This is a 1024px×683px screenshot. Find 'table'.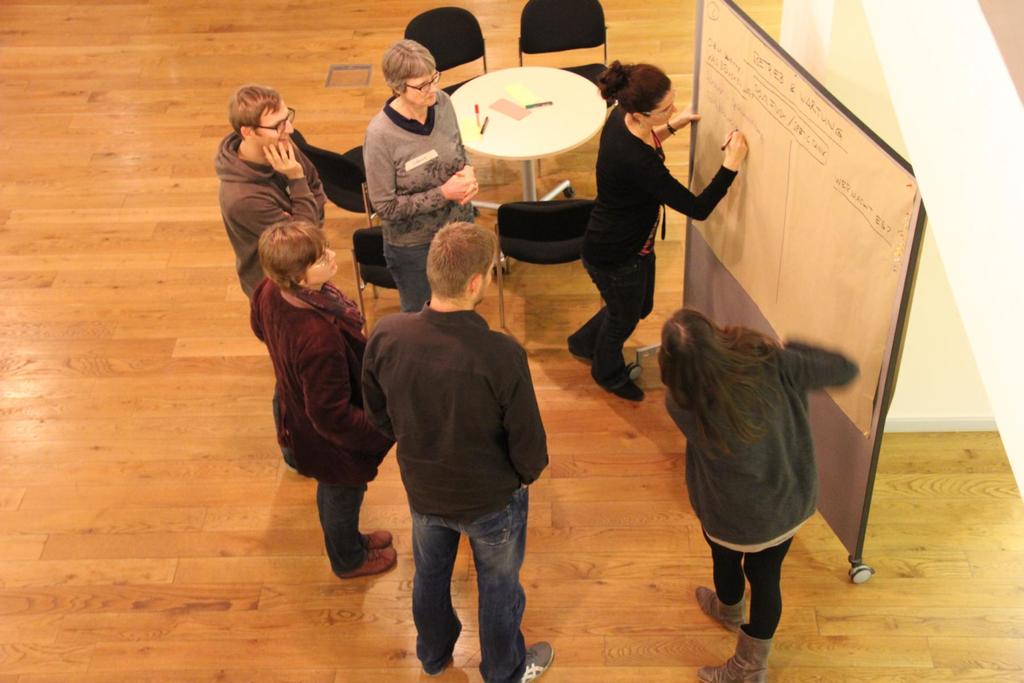
Bounding box: x1=451, y1=64, x2=609, y2=267.
